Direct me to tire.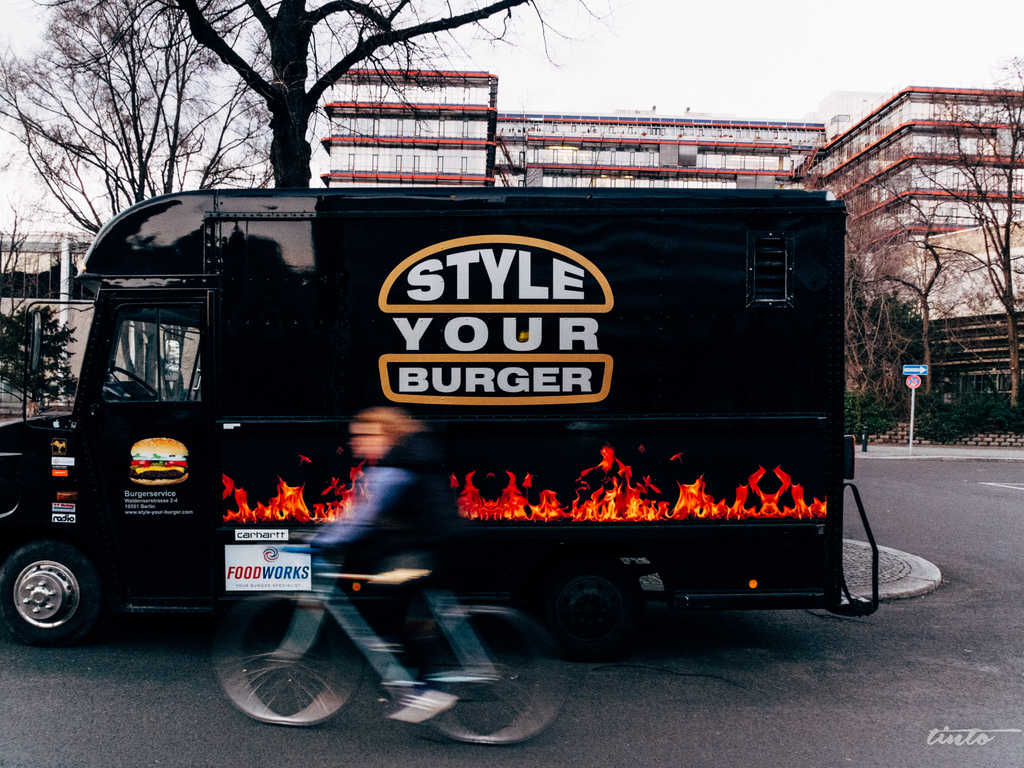
Direction: (left=7, top=542, right=93, bottom=652).
